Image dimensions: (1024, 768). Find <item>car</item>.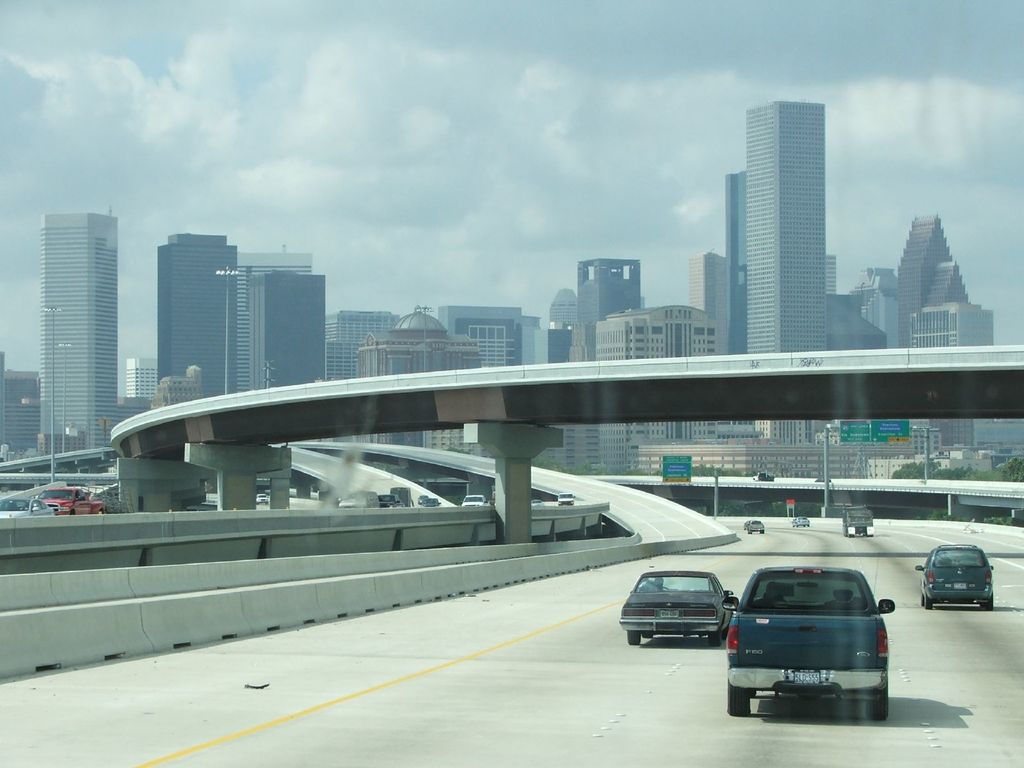
box=[913, 541, 990, 607].
